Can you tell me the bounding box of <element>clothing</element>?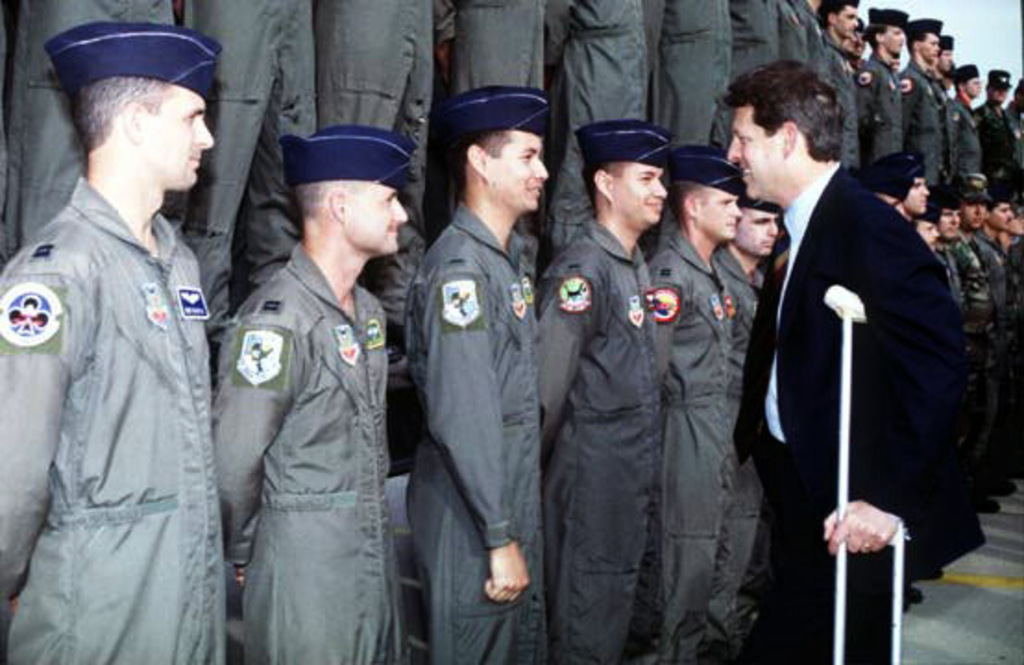
(x1=18, y1=124, x2=235, y2=652).
